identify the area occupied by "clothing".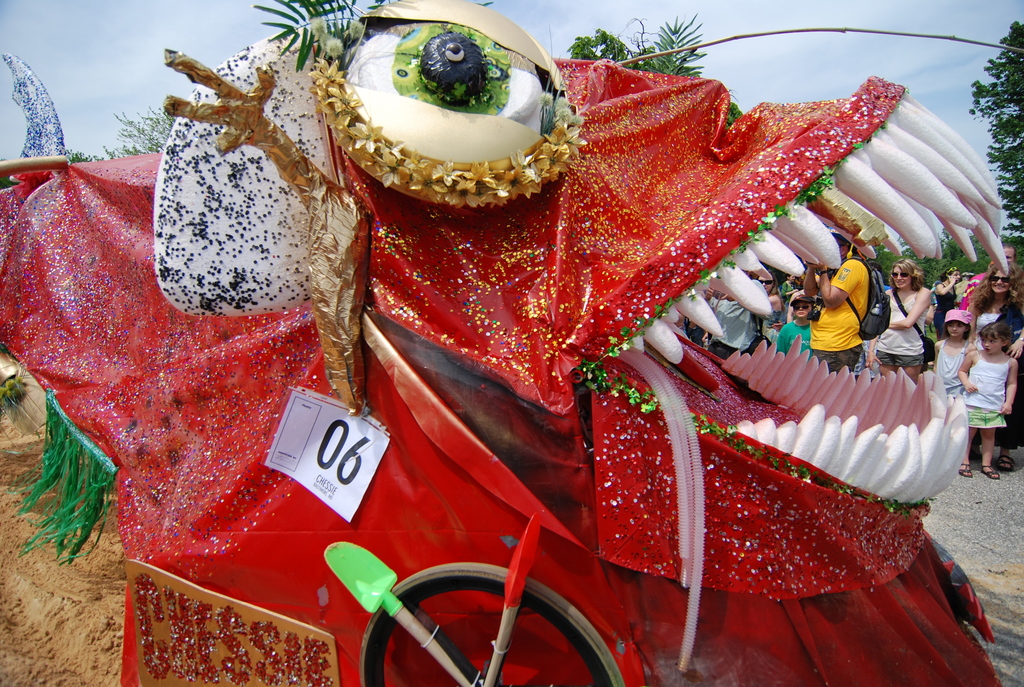
Area: BBox(196, 38, 989, 661).
